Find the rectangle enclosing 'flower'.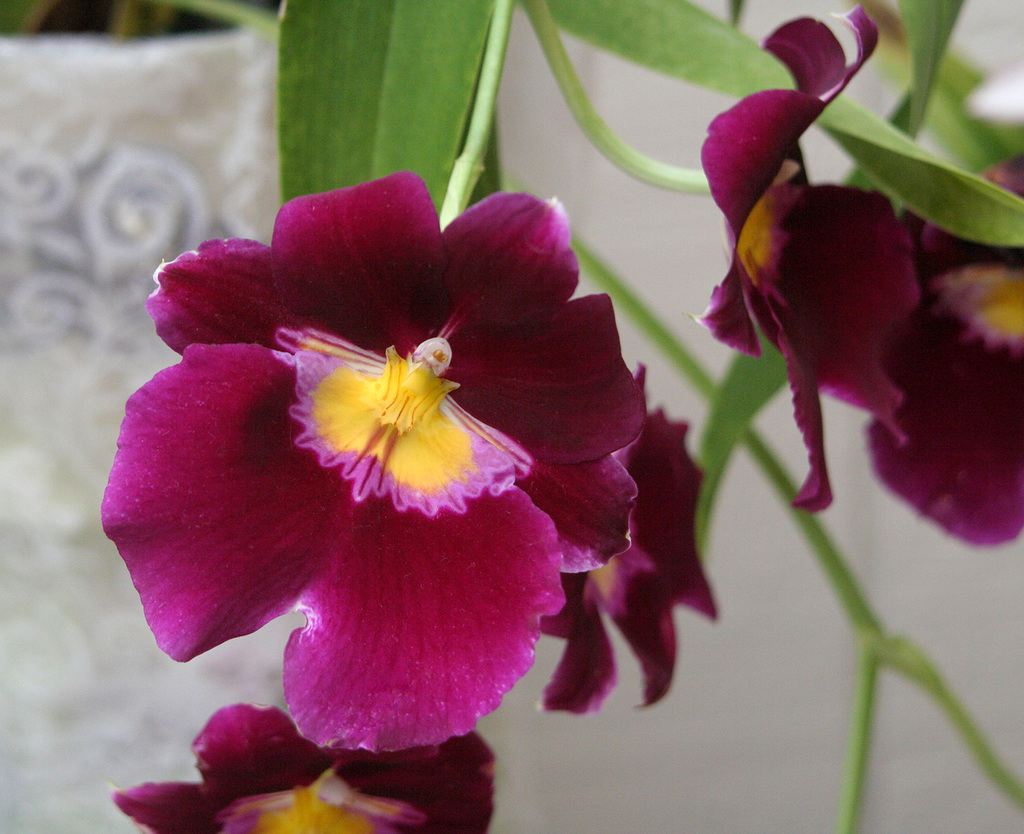
(685,4,917,512).
